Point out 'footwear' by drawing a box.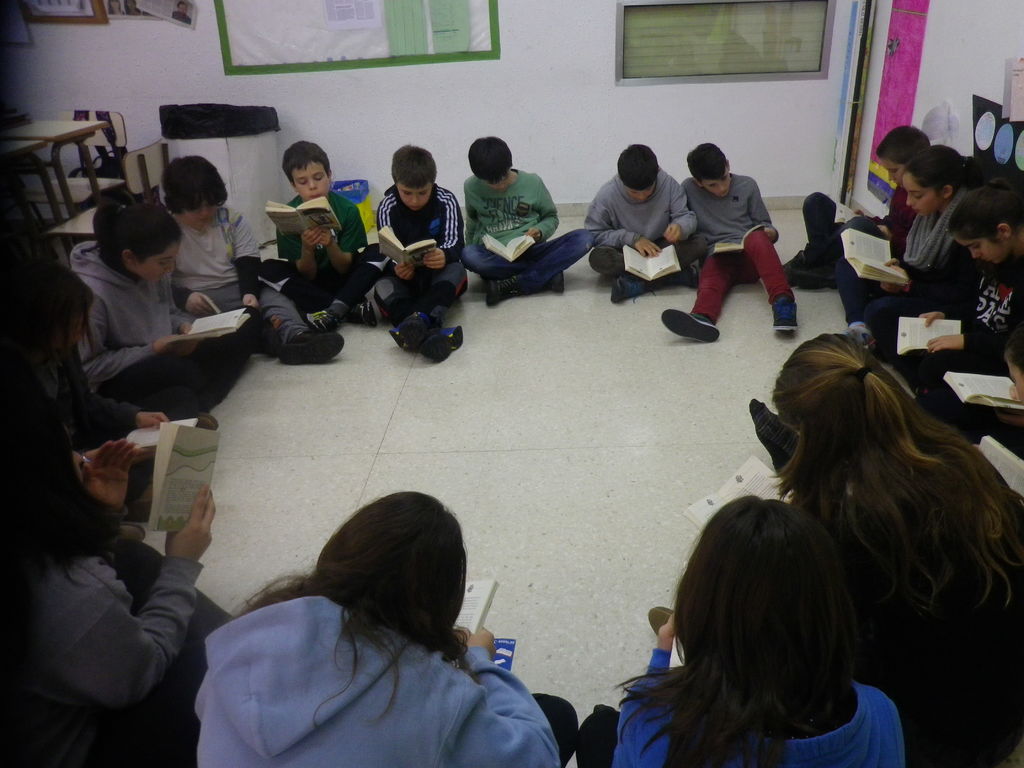
<box>279,329,346,364</box>.
